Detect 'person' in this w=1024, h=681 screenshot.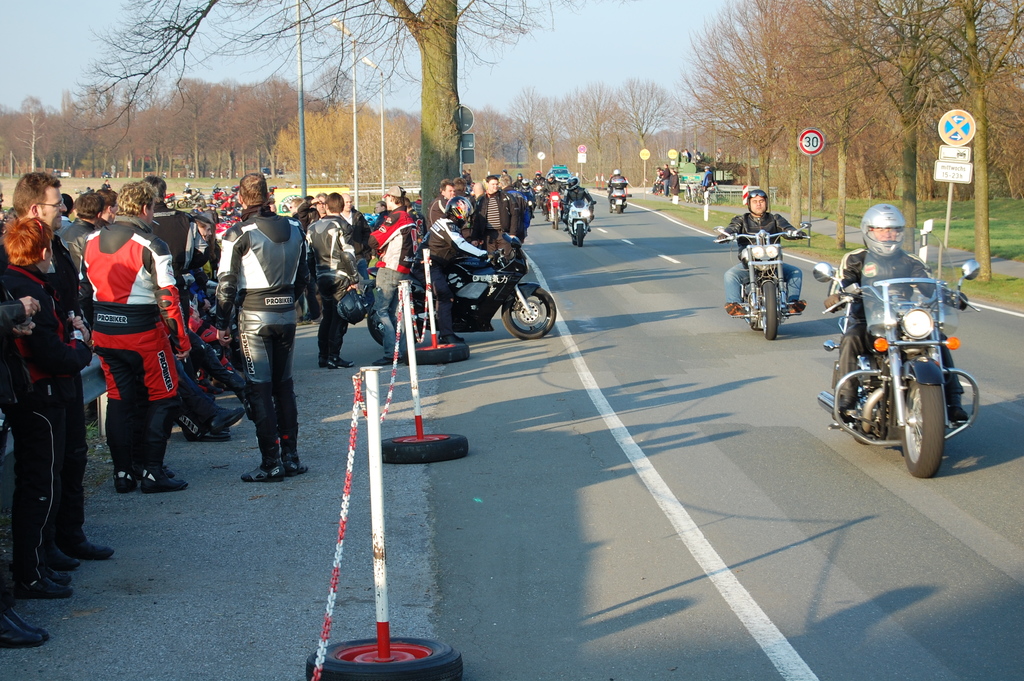
Detection: region(222, 158, 306, 500).
